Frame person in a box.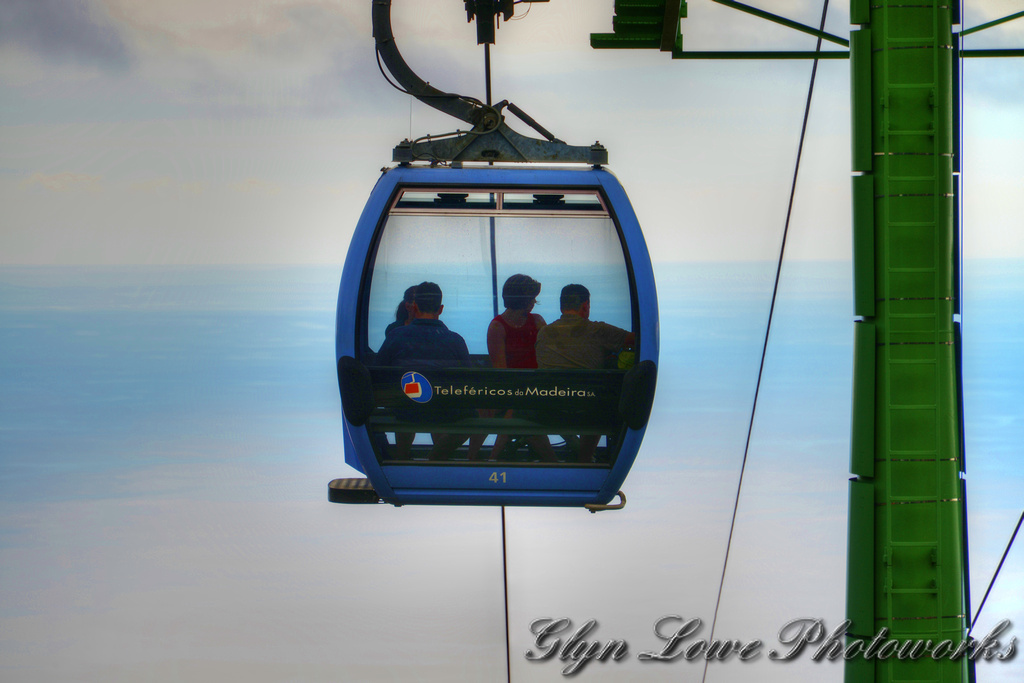
374,282,636,464.
